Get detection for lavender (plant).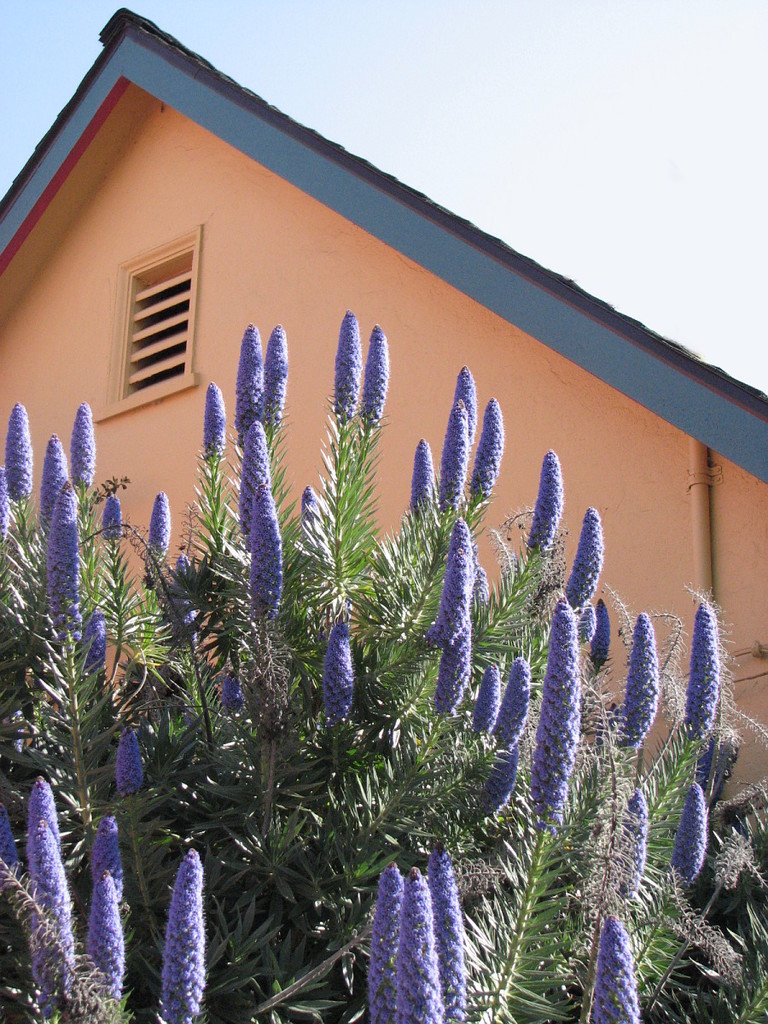
Detection: left=140, top=503, right=177, bottom=672.
